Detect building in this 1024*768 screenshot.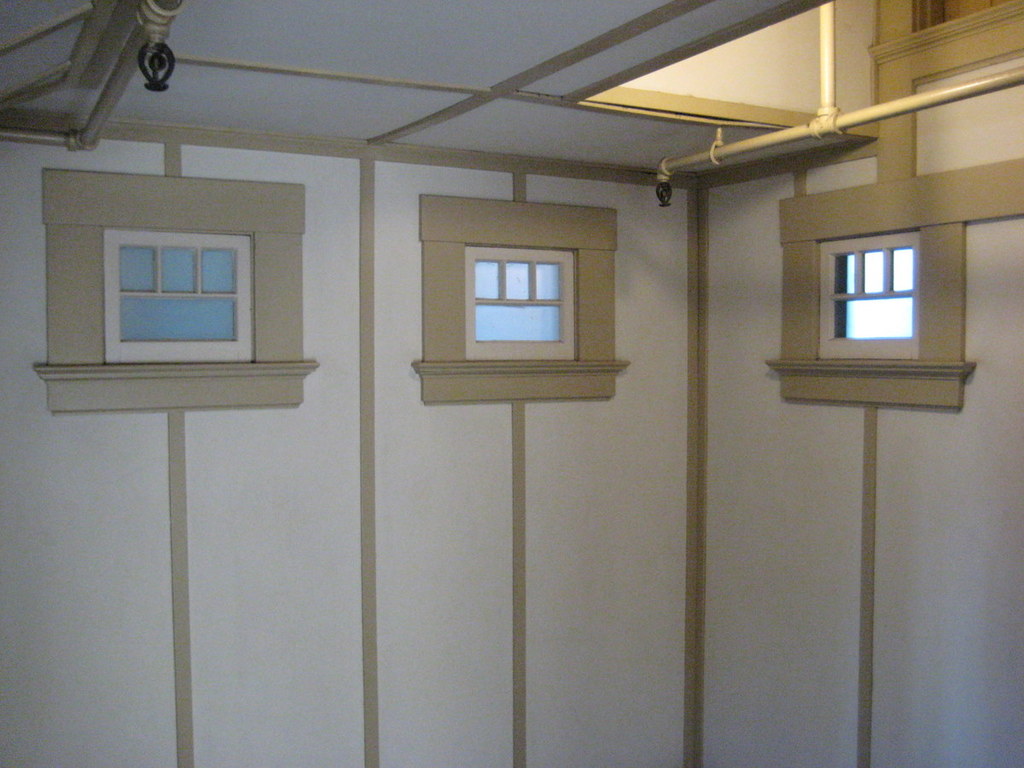
Detection: bbox=[0, 0, 1023, 764].
